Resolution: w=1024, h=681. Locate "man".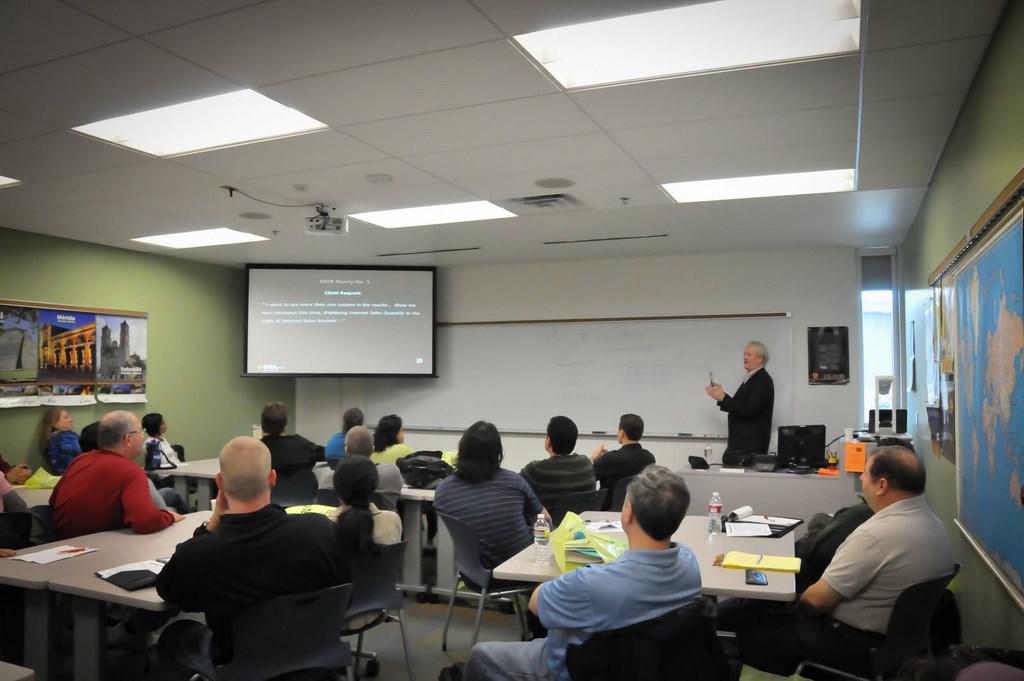
593, 405, 667, 508.
